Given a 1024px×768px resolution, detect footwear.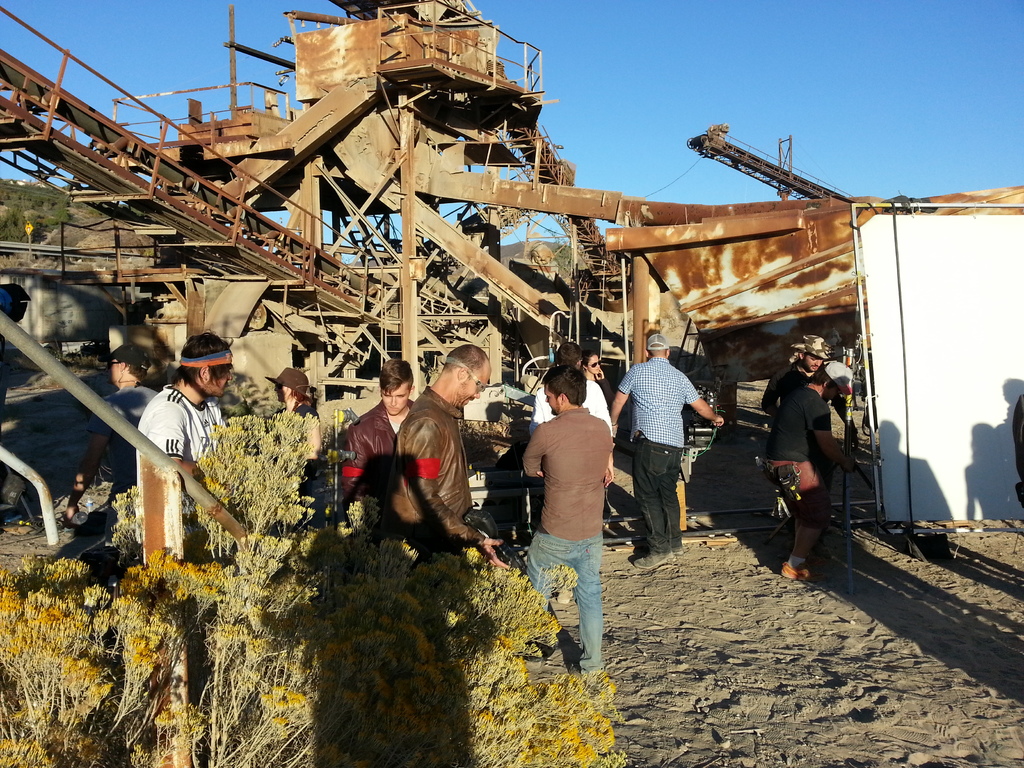
<region>580, 667, 609, 684</region>.
